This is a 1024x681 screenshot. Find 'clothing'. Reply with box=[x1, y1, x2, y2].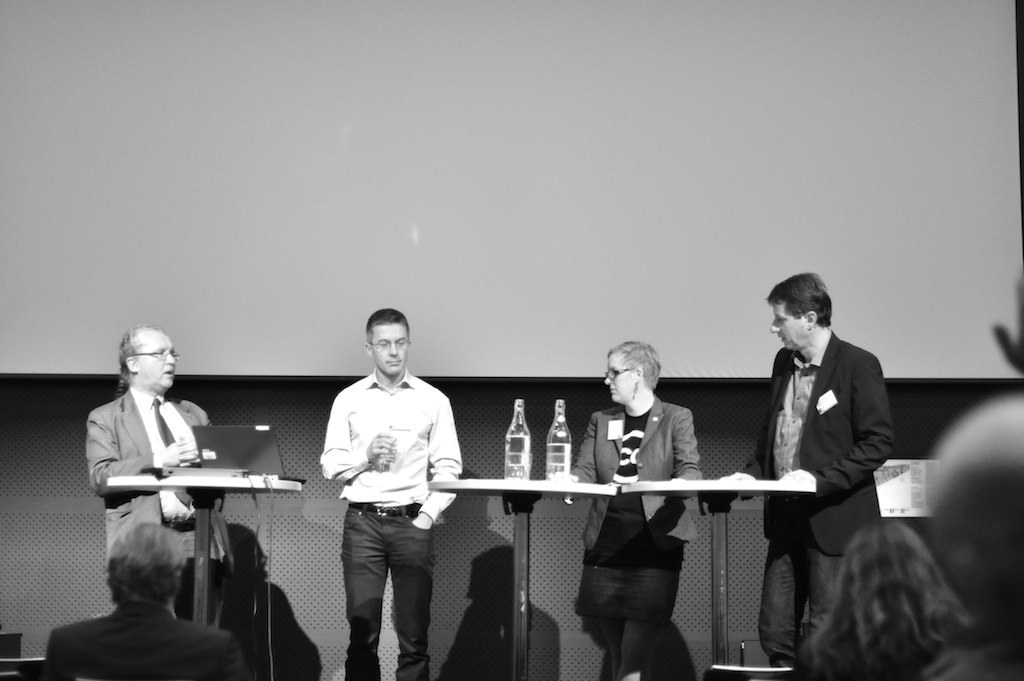
box=[745, 330, 891, 680].
